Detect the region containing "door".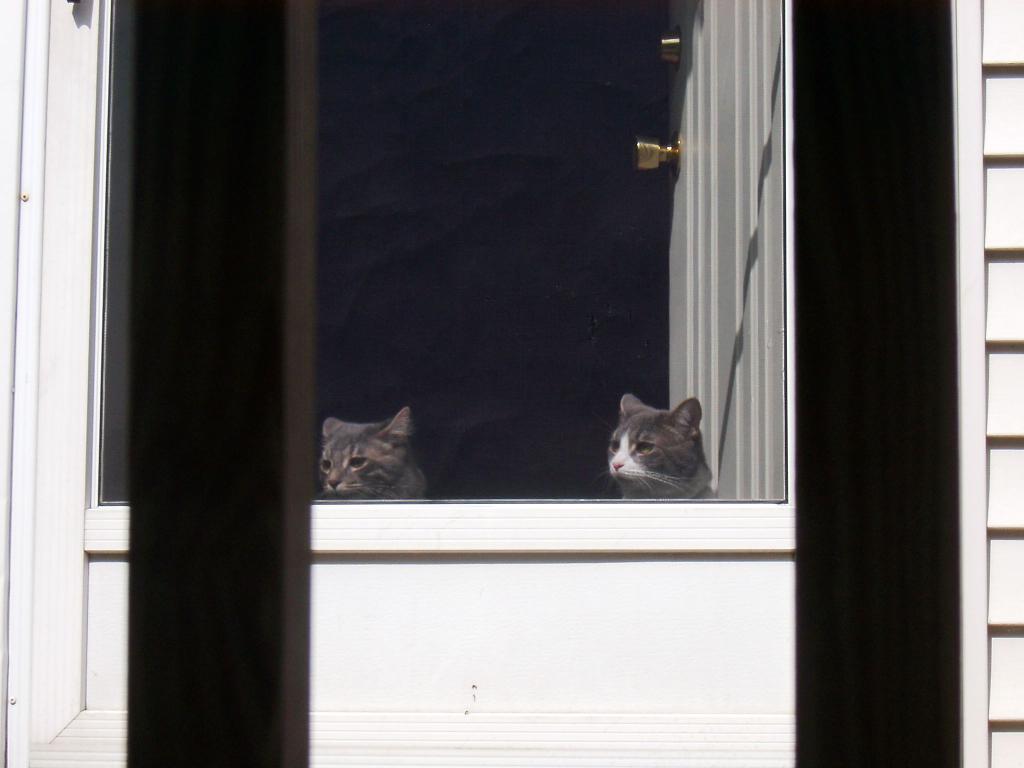
select_region(653, 0, 801, 499).
